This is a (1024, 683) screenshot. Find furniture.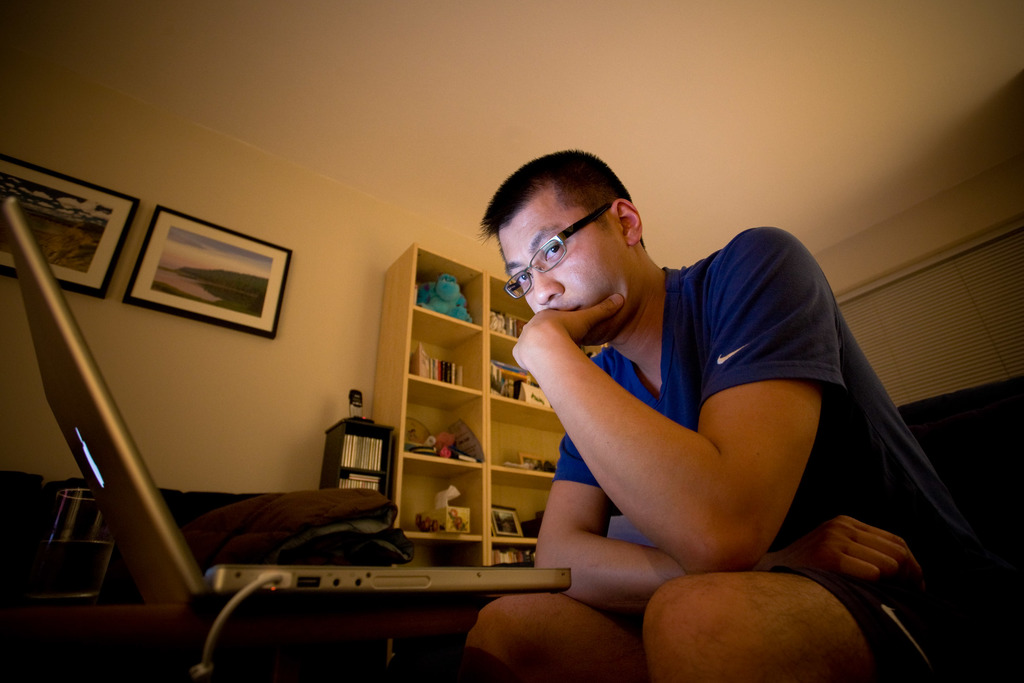
Bounding box: bbox(2, 602, 481, 682).
